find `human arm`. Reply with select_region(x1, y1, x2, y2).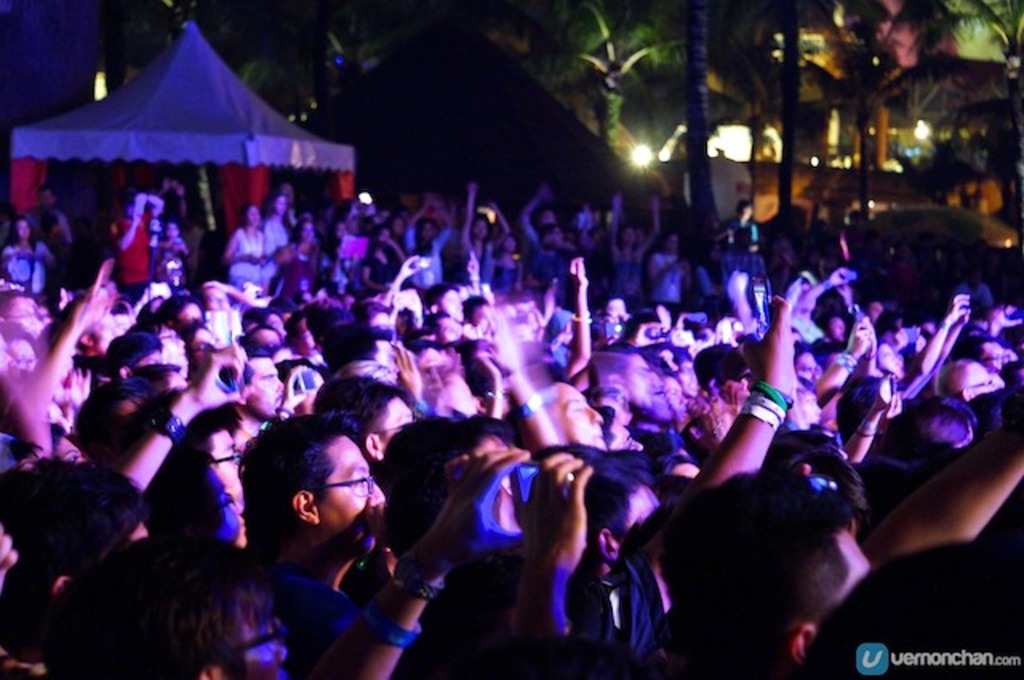
select_region(120, 347, 246, 486).
